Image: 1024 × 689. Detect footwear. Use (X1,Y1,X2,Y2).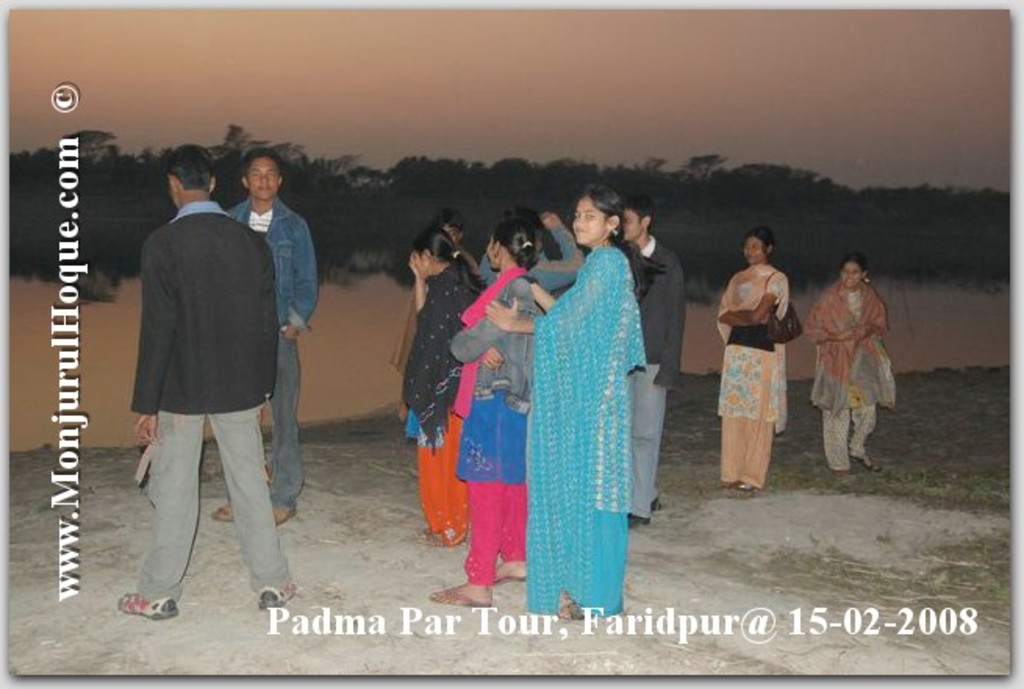
(857,455,879,473).
